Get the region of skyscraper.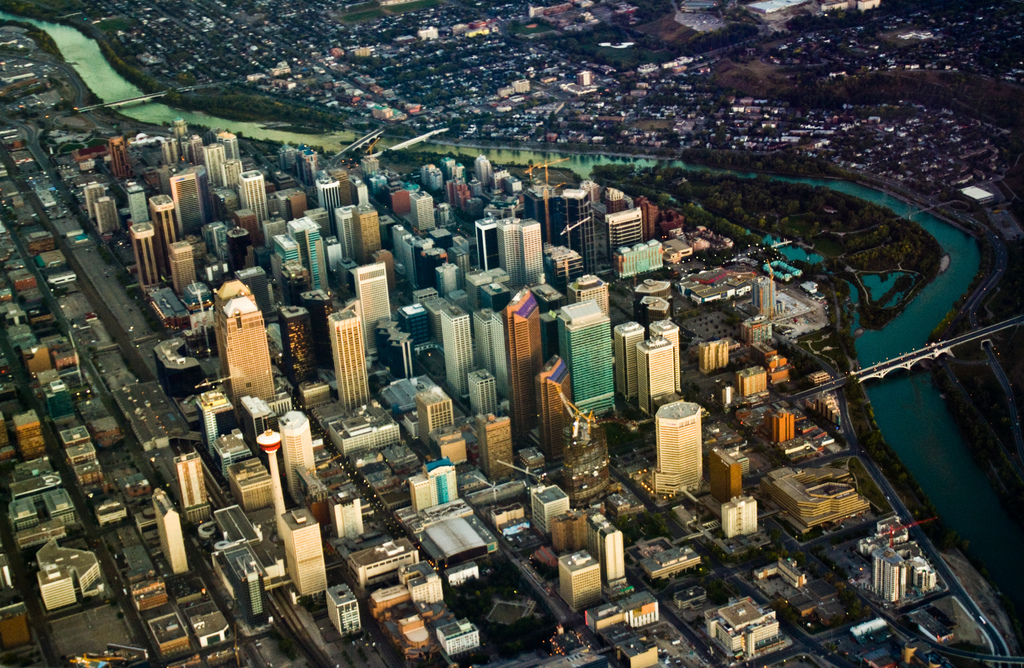
pyautogui.locateOnScreen(558, 545, 607, 612).
